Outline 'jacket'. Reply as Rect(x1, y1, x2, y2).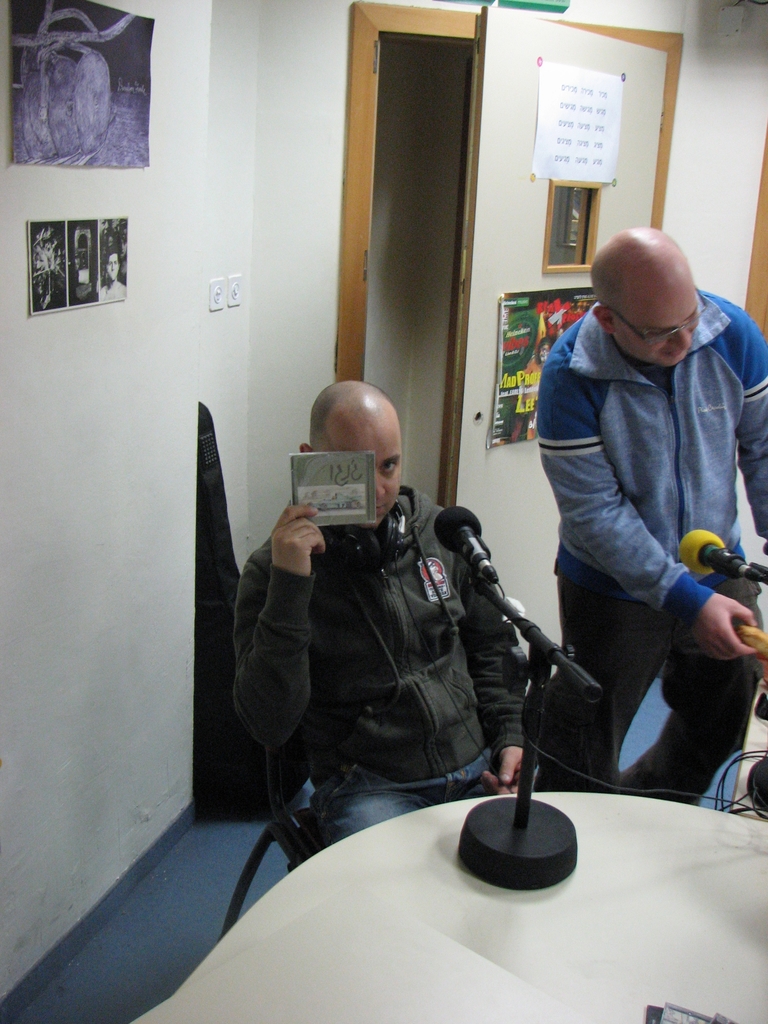
Rect(527, 227, 756, 664).
